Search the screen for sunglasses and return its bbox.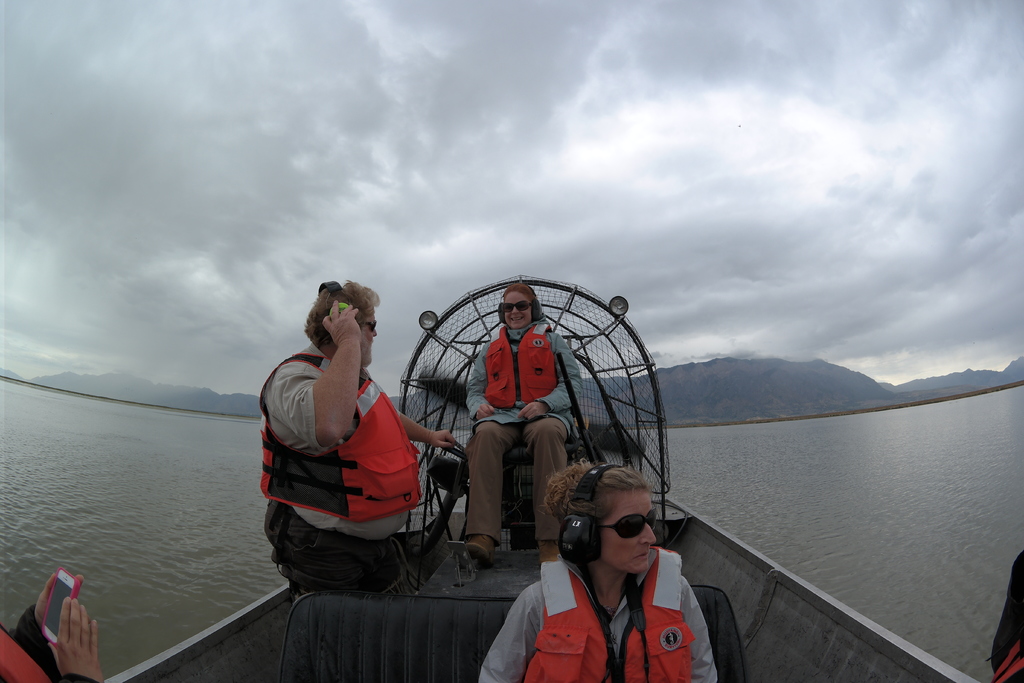
Found: (597,509,654,538).
